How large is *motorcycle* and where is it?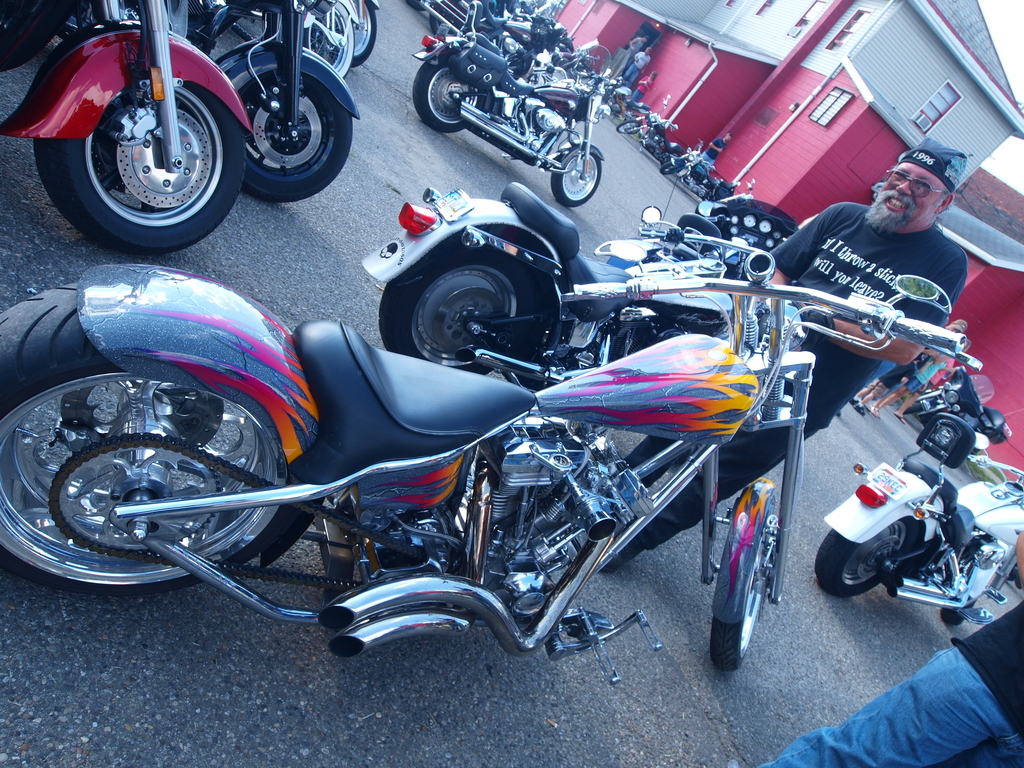
Bounding box: box=[0, 0, 257, 254].
